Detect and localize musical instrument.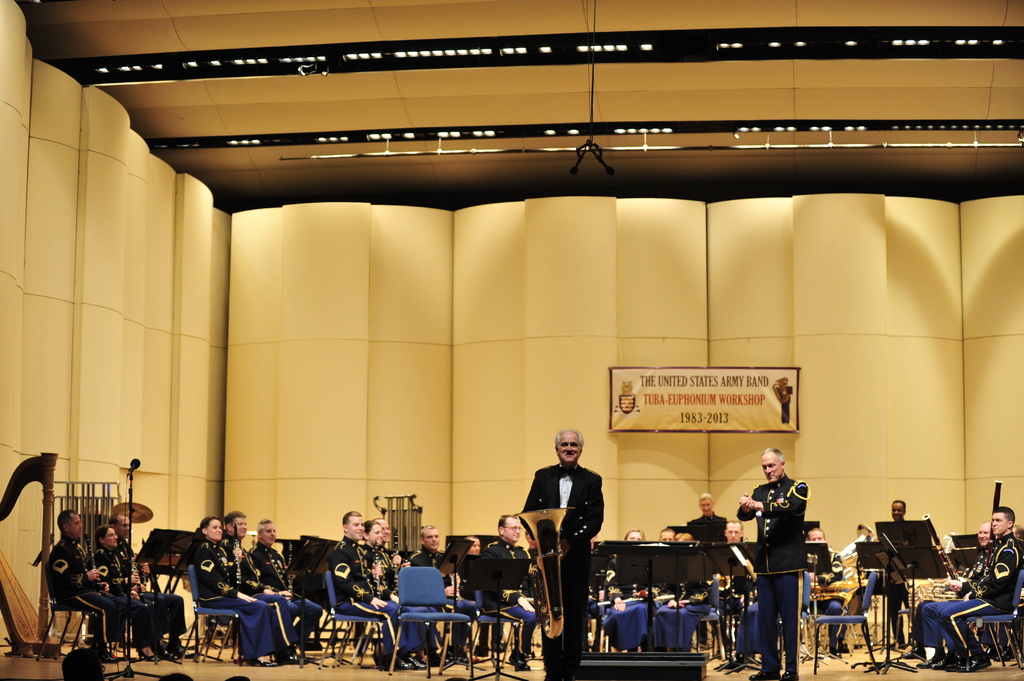
Localized at {"x1": 986, "y1": 472, "x2": 1002, "y2": 512}.
